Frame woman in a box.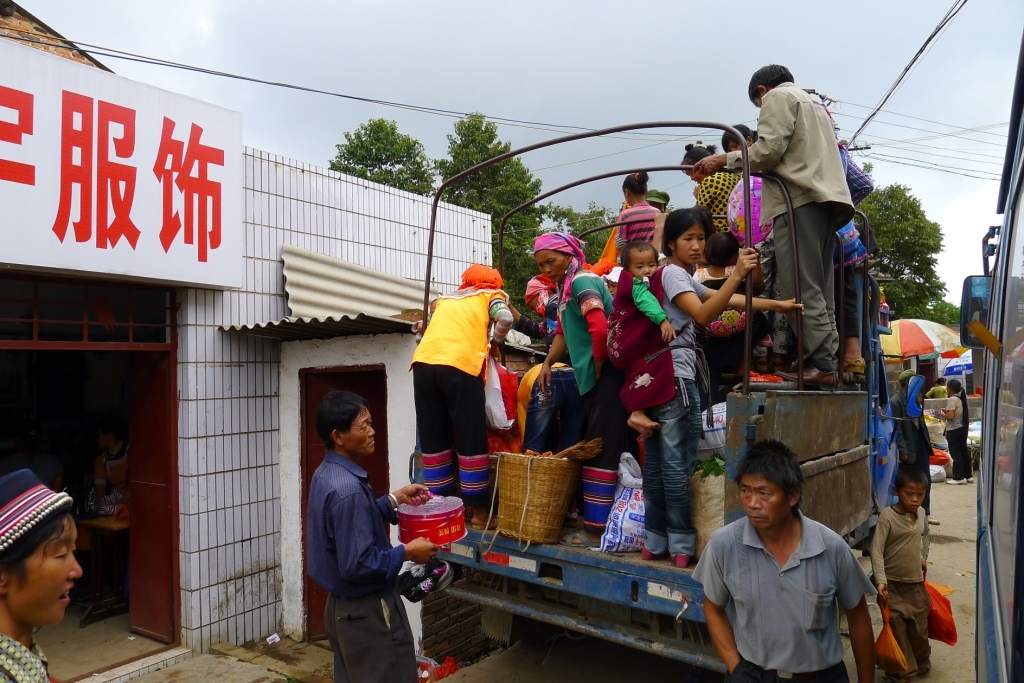
<bbox>630, 211, 807, 574</bbox>.
